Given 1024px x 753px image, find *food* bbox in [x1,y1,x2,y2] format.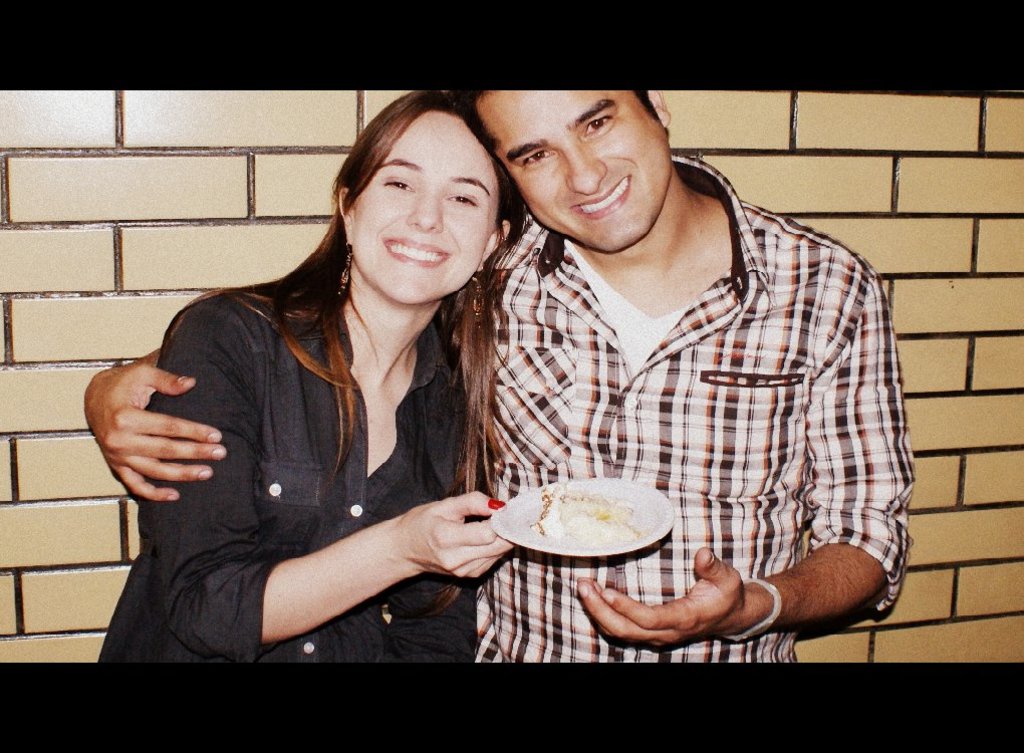
[509,477,660,565].
